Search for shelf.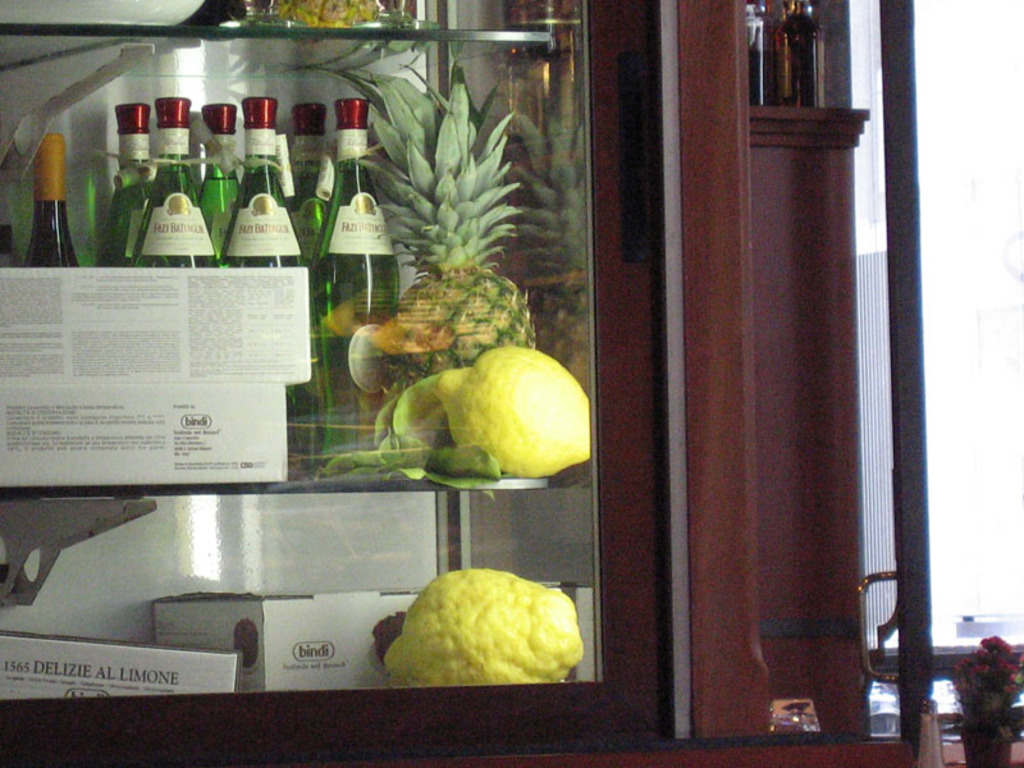
Found at x1=0, y1=22, x2=589, y2=767.
